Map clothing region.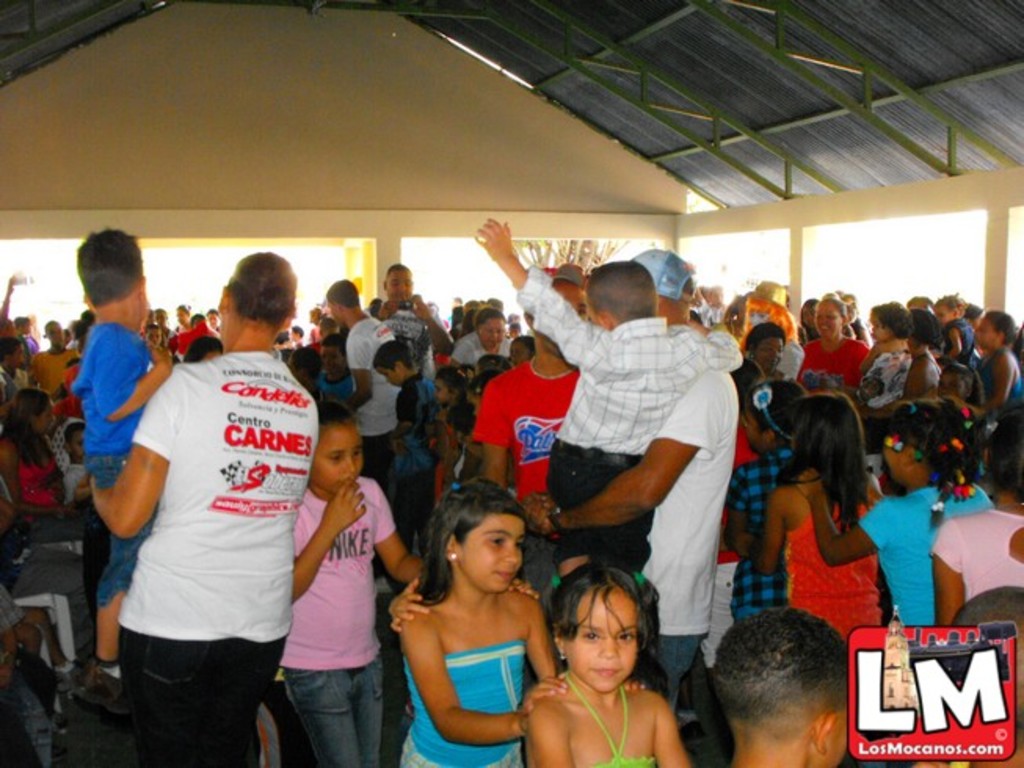
Mapped to (621, 241, 742, 702).
